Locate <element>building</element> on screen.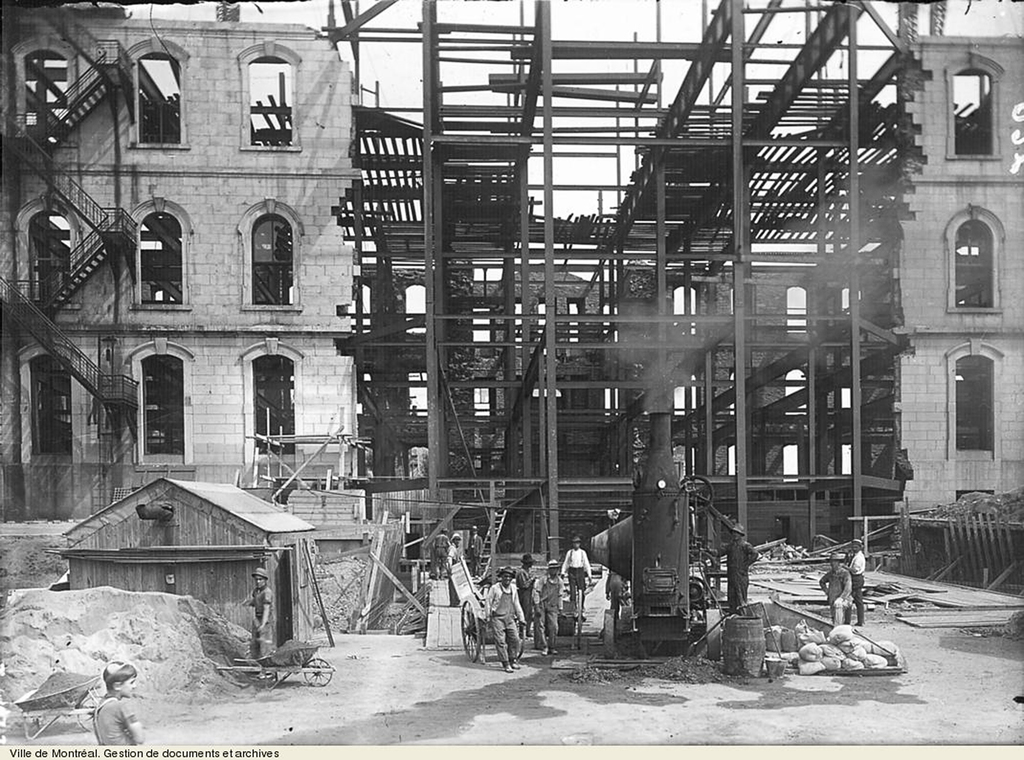
On screen at 861, 0, 1023, 515.
